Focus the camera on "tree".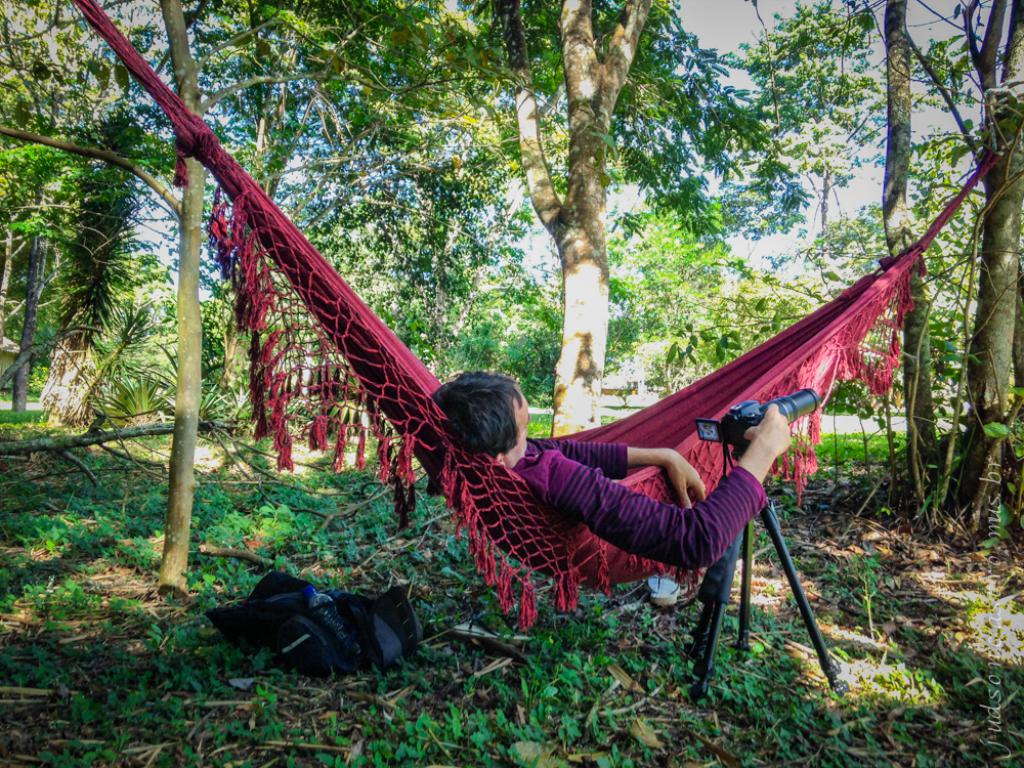
Focus region: left=0, top=0, right=1023, bottom=664.
